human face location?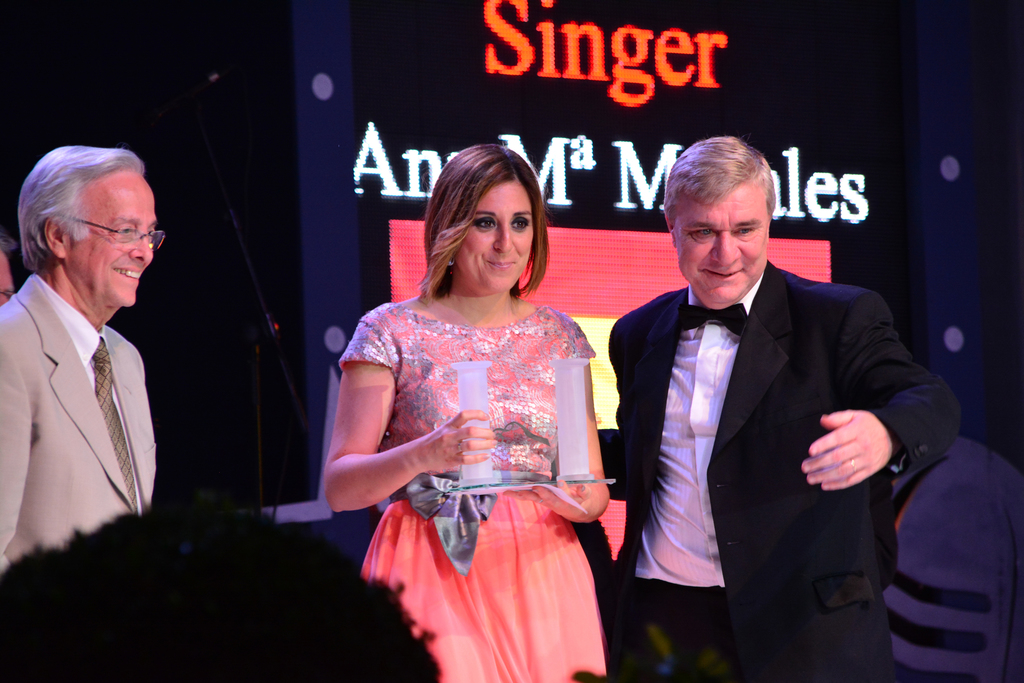
pyautogui.locateOnScreen(679, 190, 767, 304)
